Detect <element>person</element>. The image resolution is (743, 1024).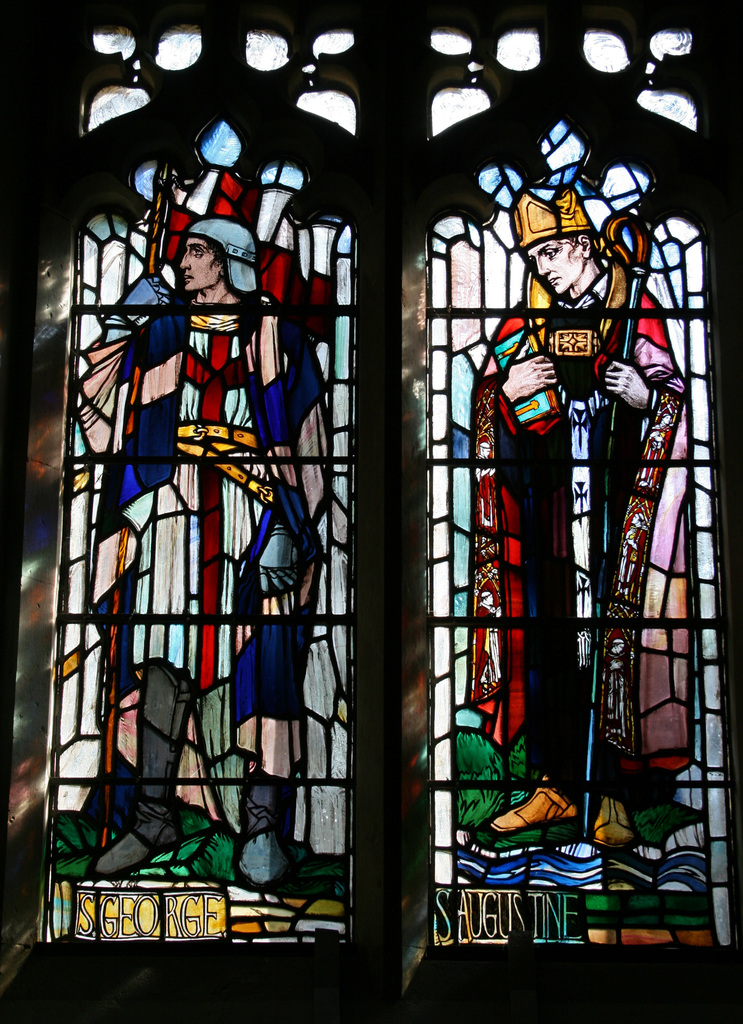
x1=69, y1=209, x2=330, y2=899.
